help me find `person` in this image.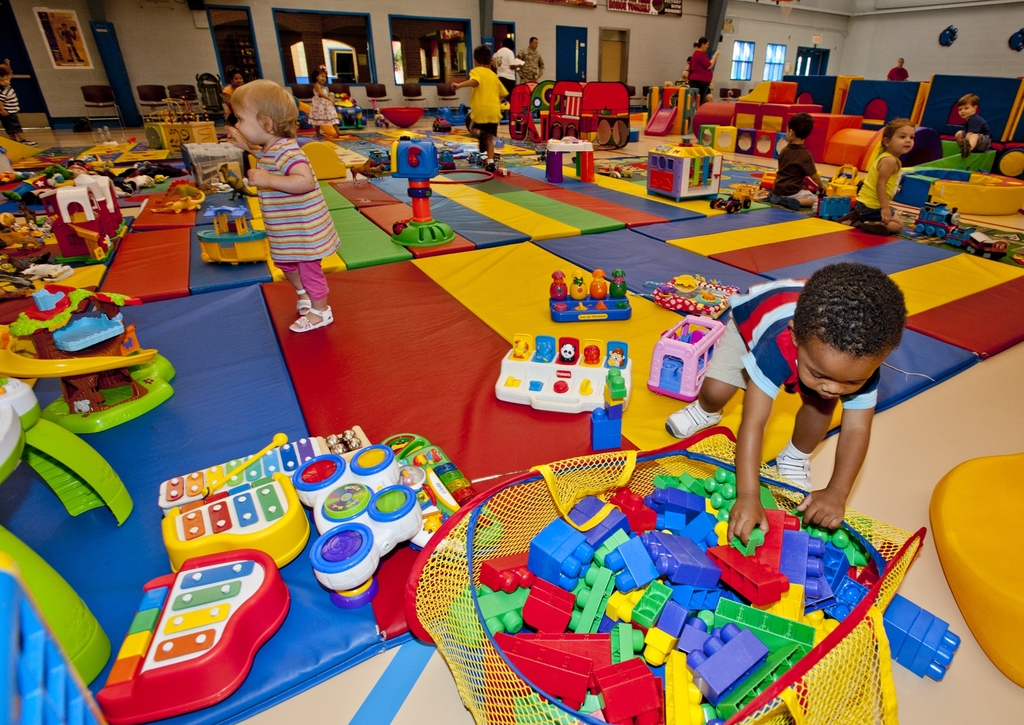
Found it: <bbox>222, 71, 244, 122</bbox>.
